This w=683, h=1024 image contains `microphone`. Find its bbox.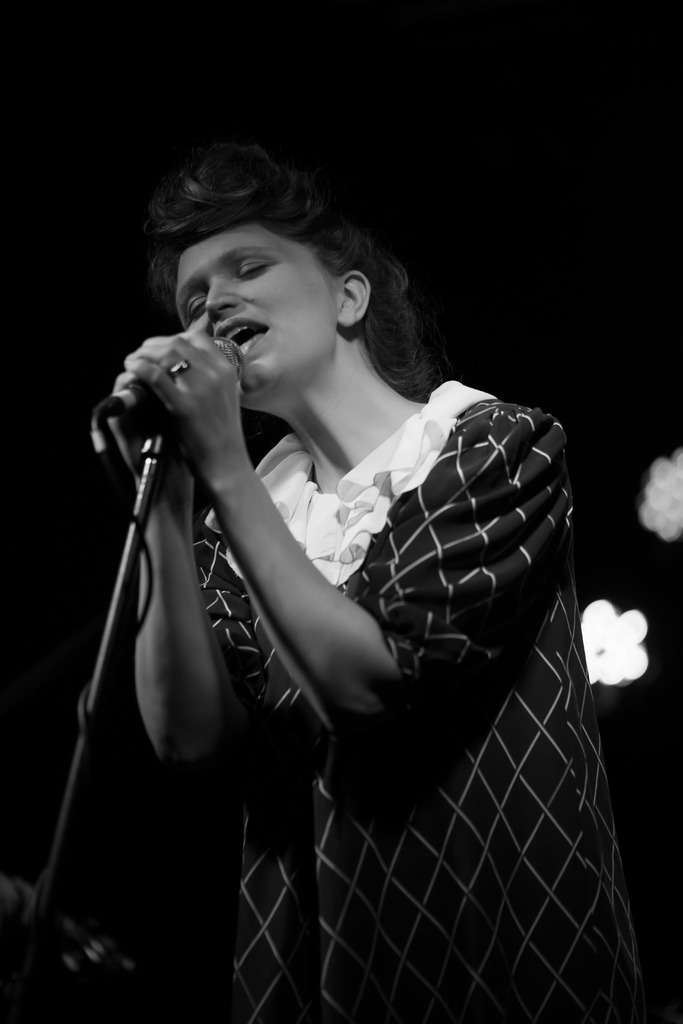
BBox(92, 318, 270, 461).
